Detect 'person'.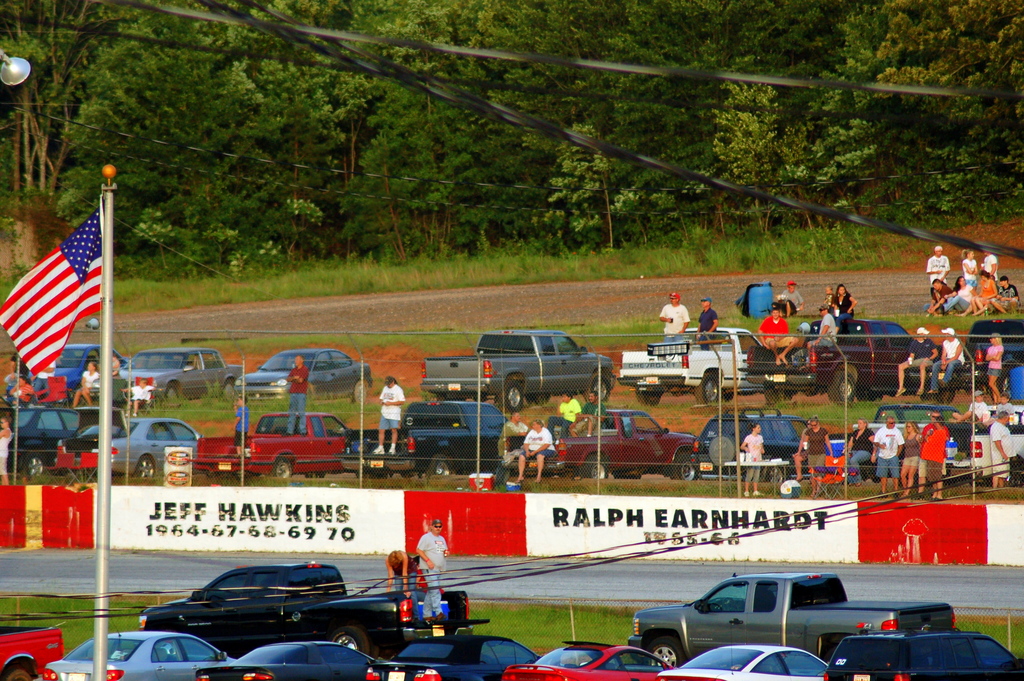
Detected at Rect(769, 280, 808, 318).
